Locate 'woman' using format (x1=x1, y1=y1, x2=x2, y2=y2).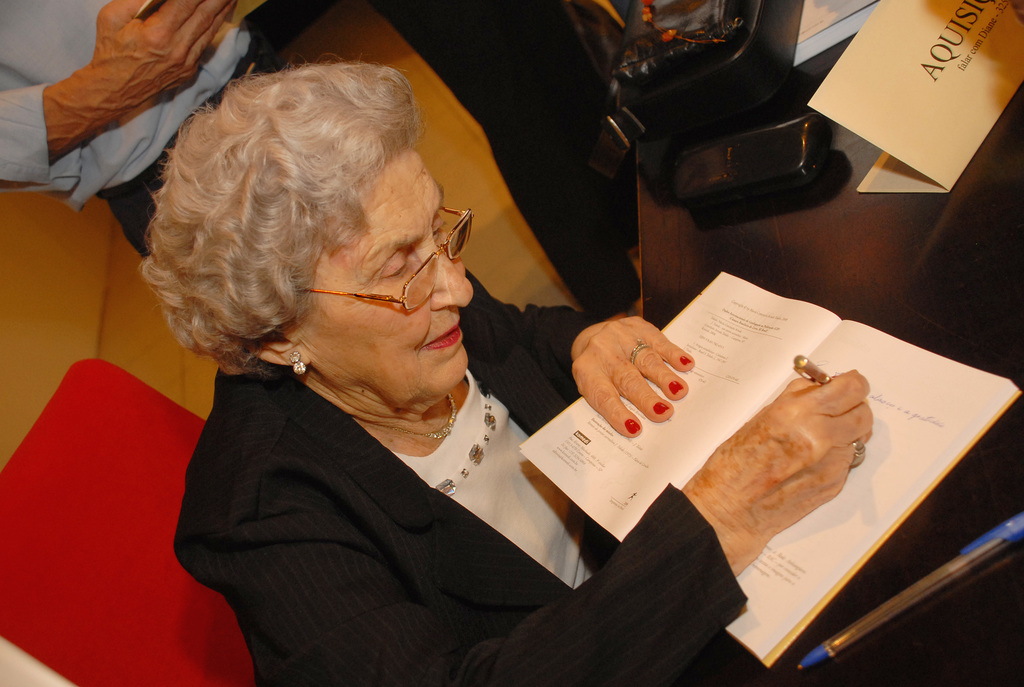
(x1=124, y1=50, x2=1023, y2=686).
